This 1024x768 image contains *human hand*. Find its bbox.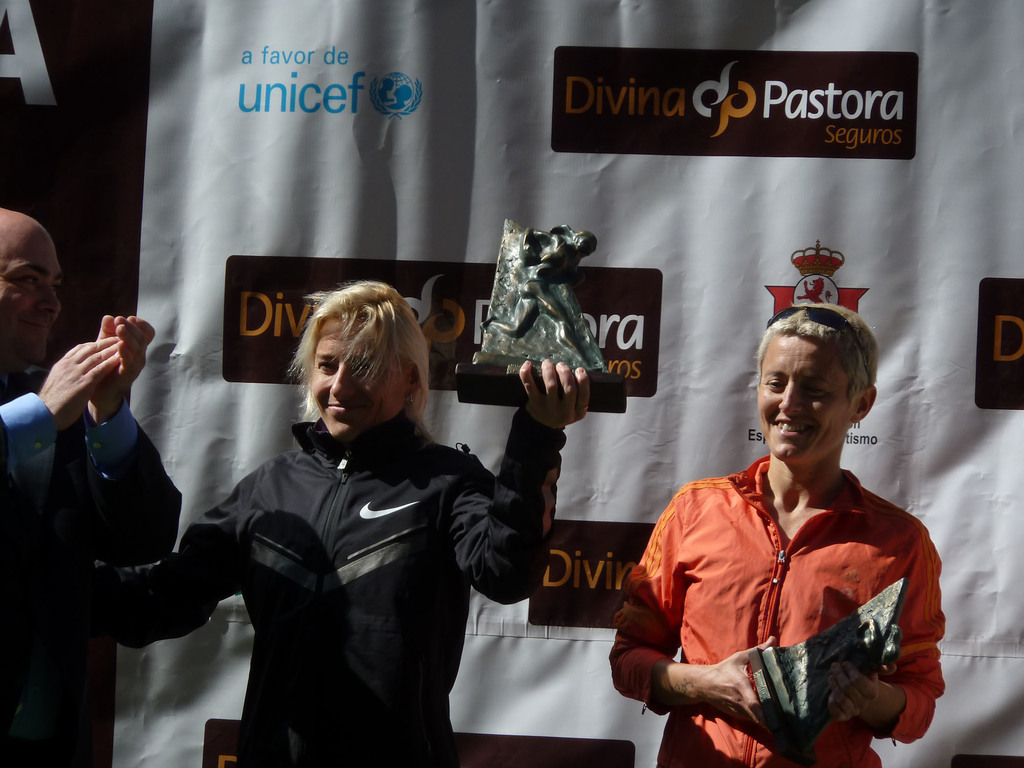
bbox=[22, 313, 118, 424].
